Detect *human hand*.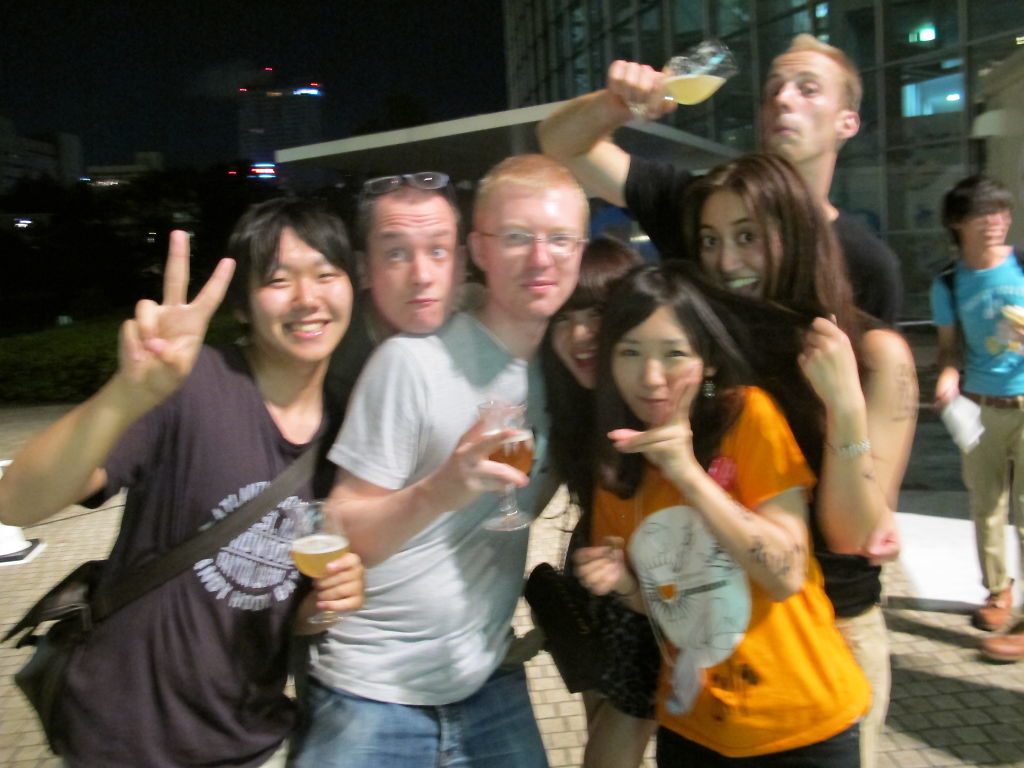
Detected at crop(1003, 306, 1023, 344).
